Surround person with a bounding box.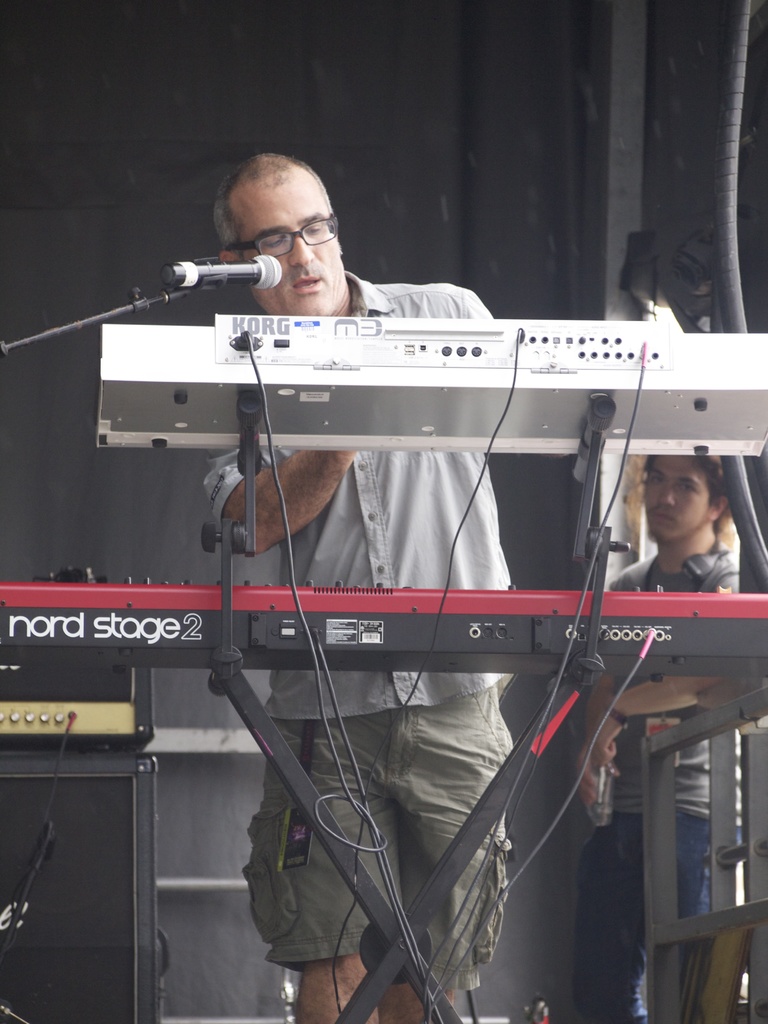
bbox=(121, 180, 659, 939).
